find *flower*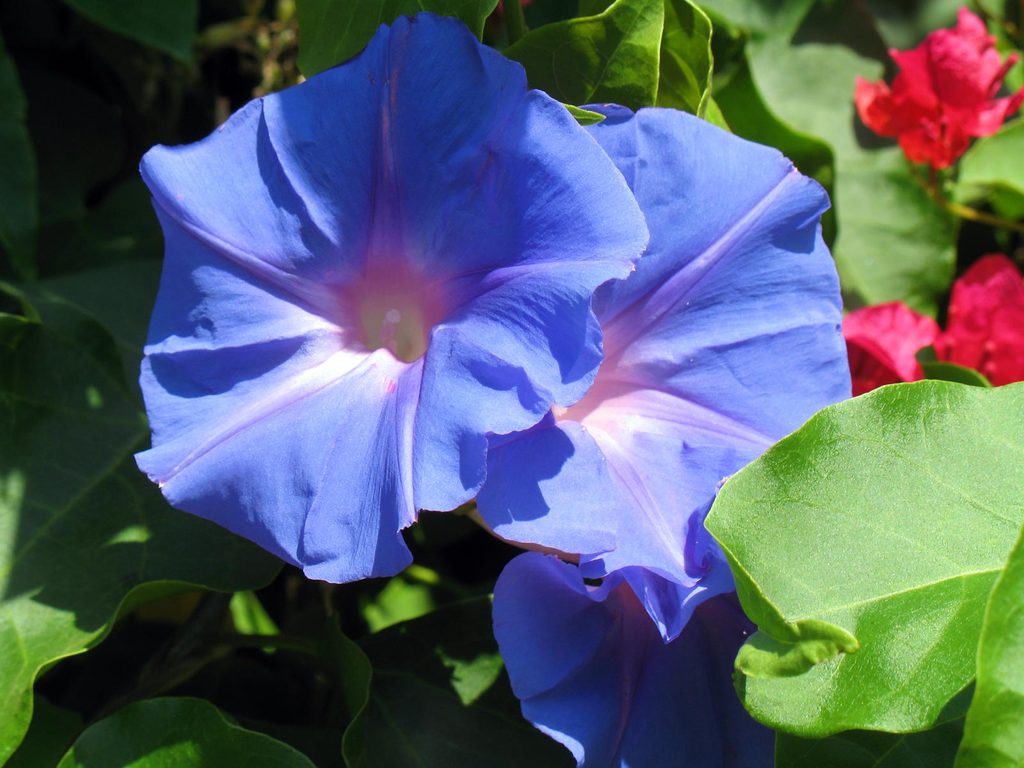
(842, 254, 1023, 399)
